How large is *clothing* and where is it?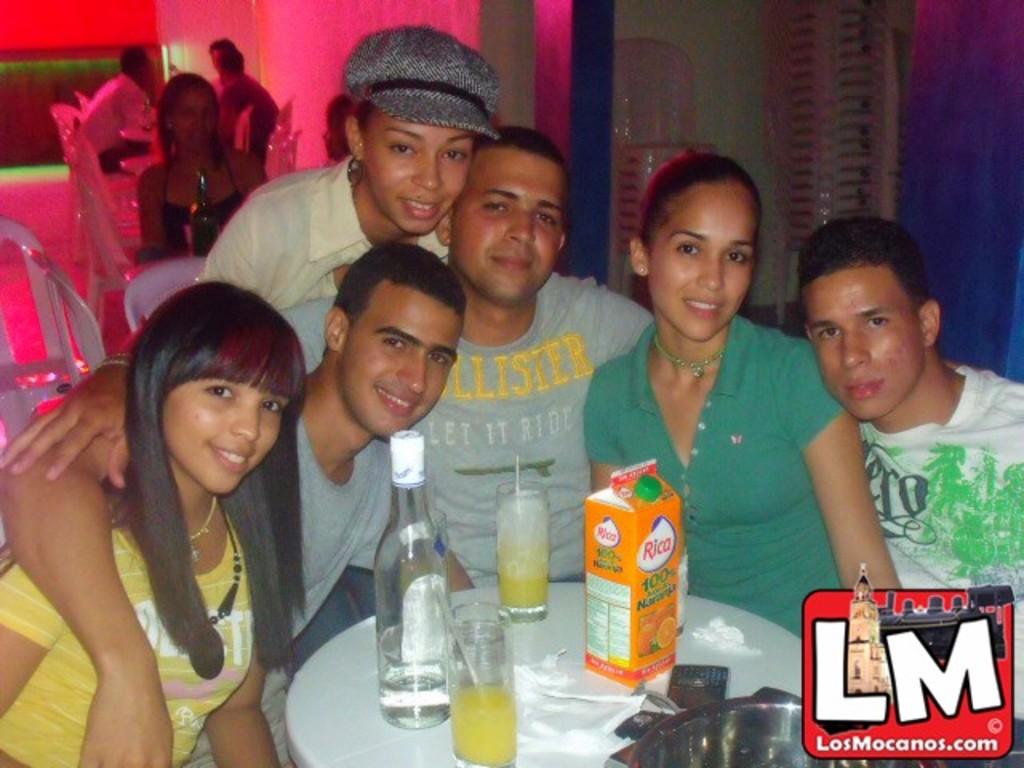
Bounding box: (206,70,227,101).
